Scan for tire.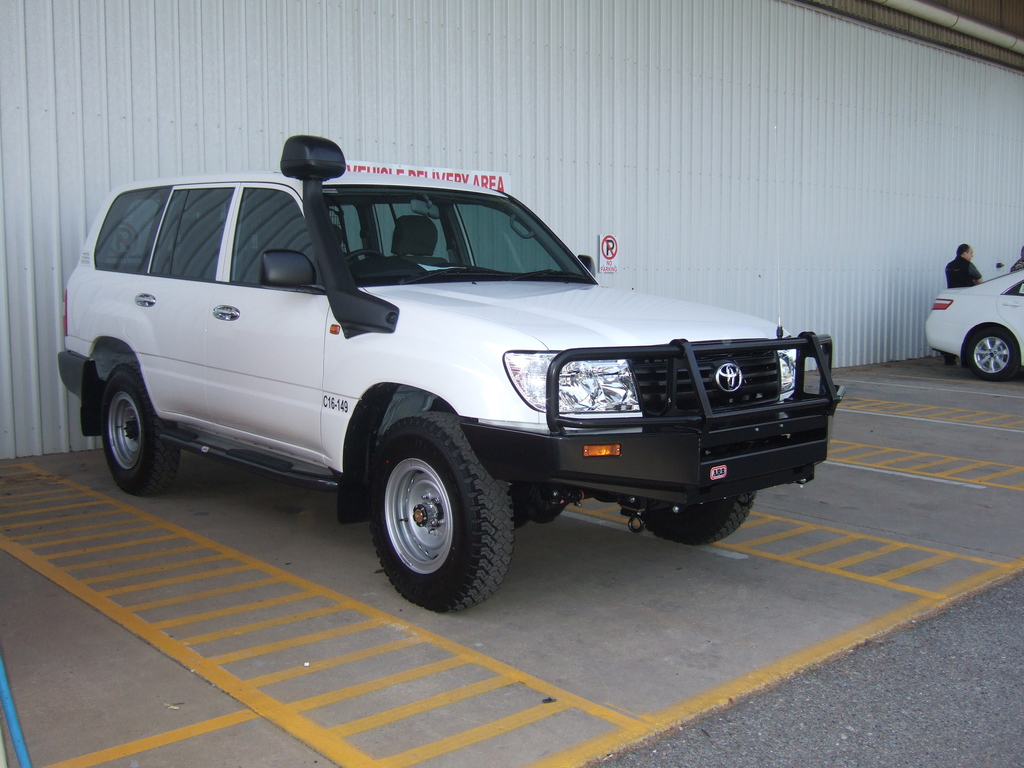
Scan result: [left=100, top=365, right=177, bottom=492].
